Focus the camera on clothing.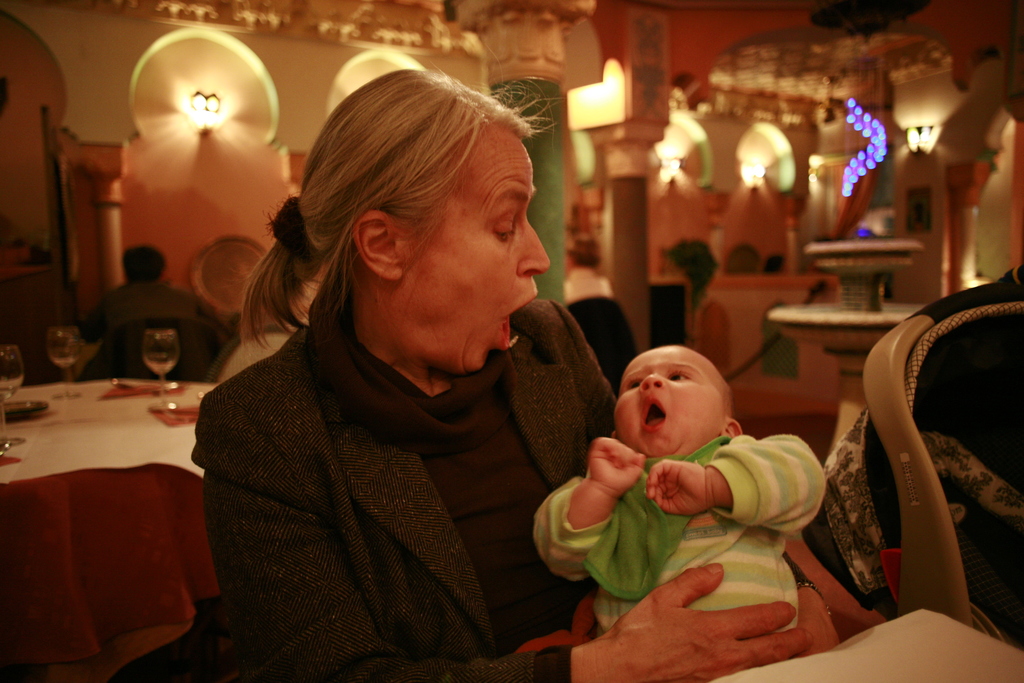
Focus region: x1=532, y1=429, x2=828, y2=627.
